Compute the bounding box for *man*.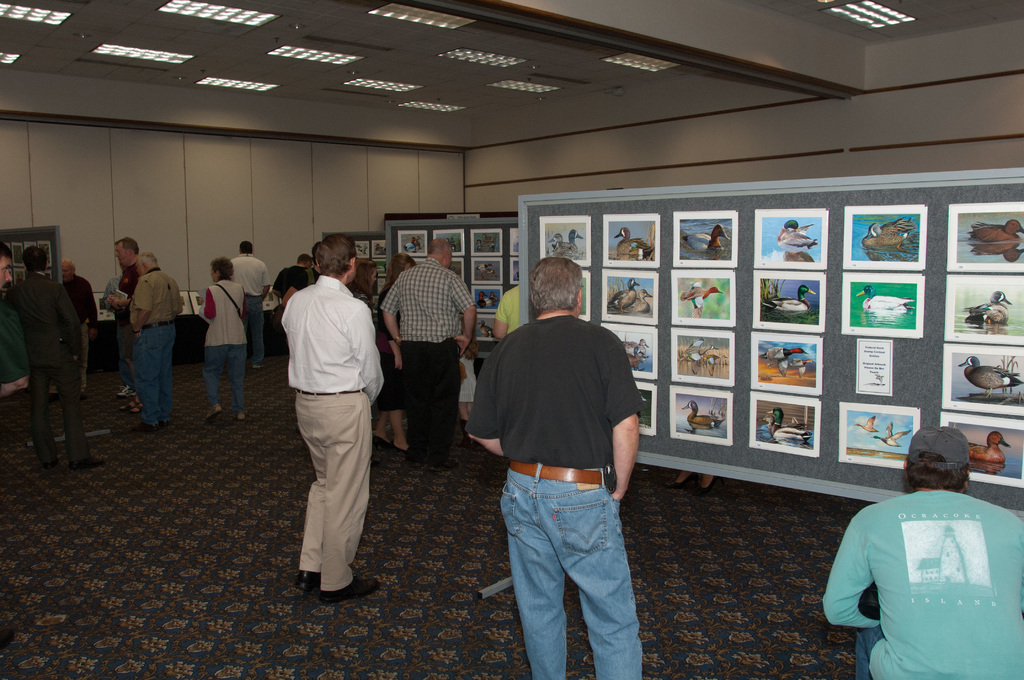
crop(0, 248, 8, 295).
